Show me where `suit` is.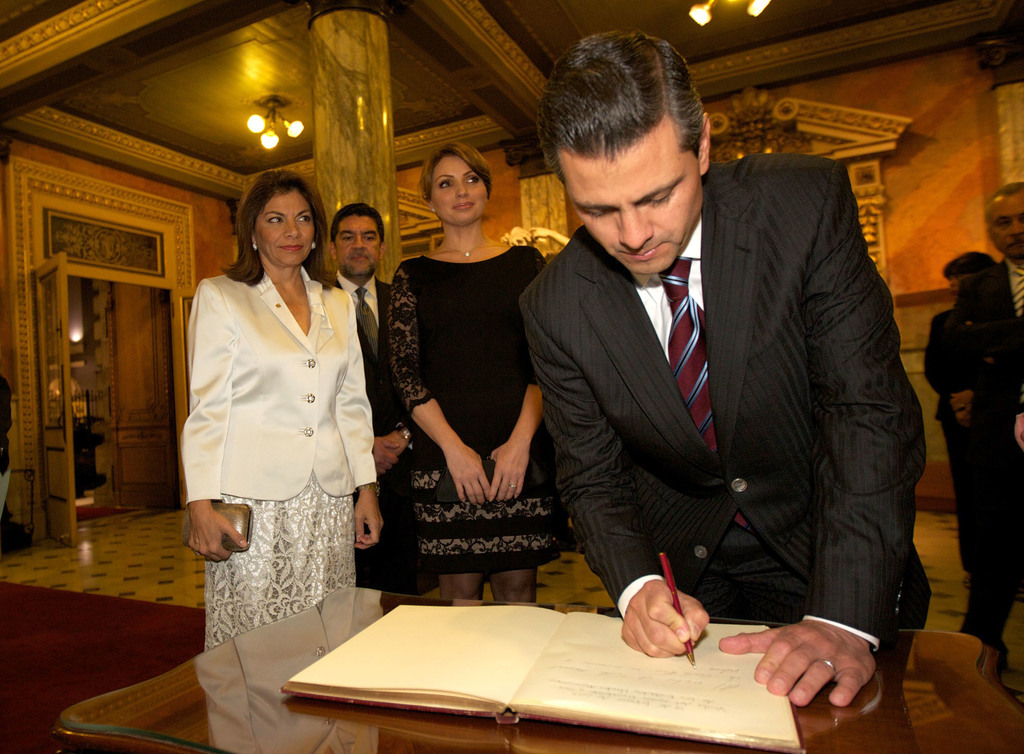
`suit` is at <box>186,272,377,502</box>.
